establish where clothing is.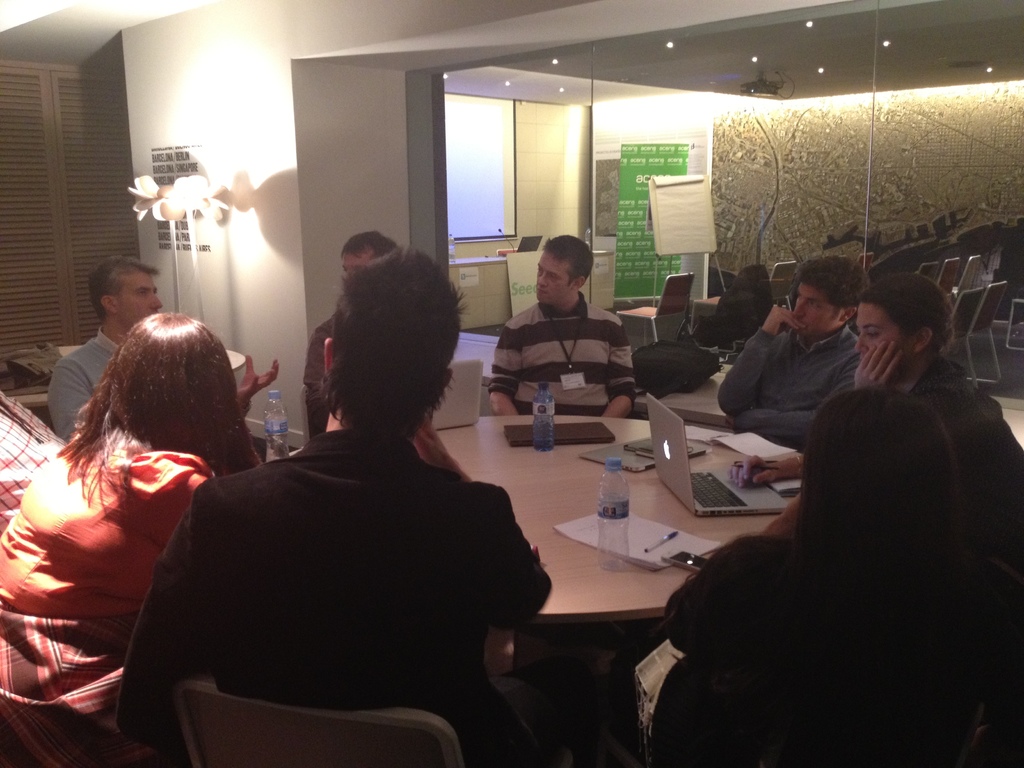
Established at locate(36, 337, 133, 444).
